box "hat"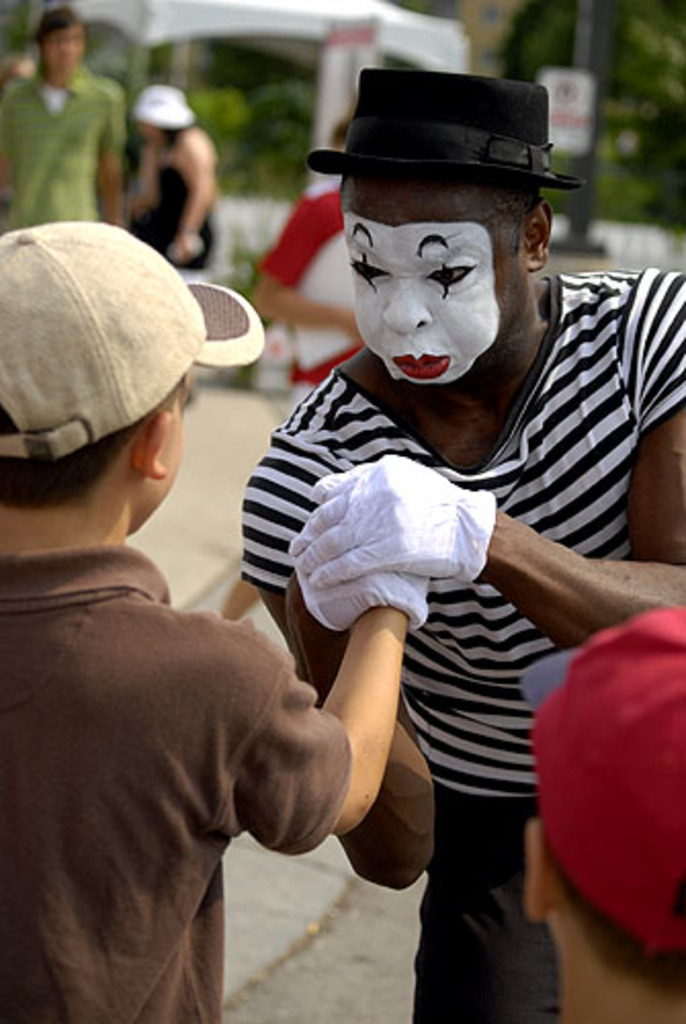
133, 82, 190, 127
